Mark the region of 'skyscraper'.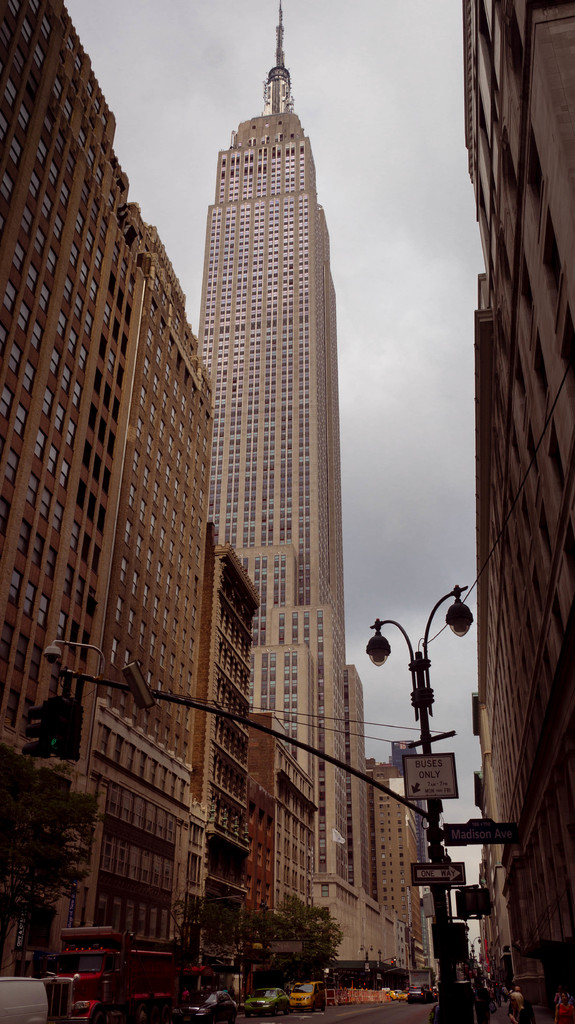
Region: region(186, 0, 346, 902).
